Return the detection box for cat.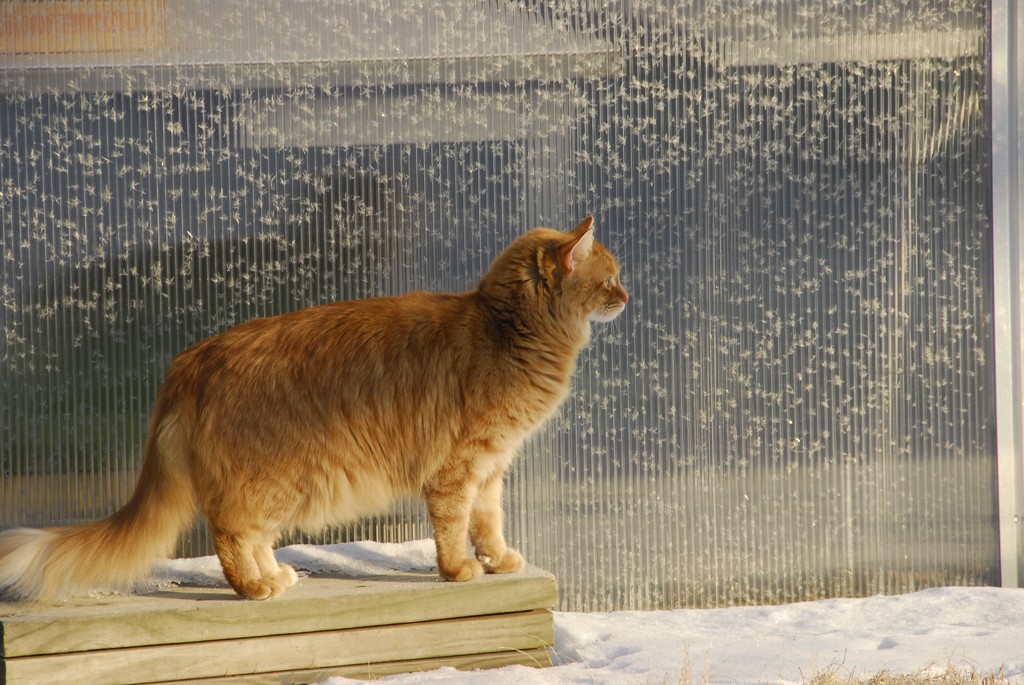
rect(0, 212, 631, 608).
